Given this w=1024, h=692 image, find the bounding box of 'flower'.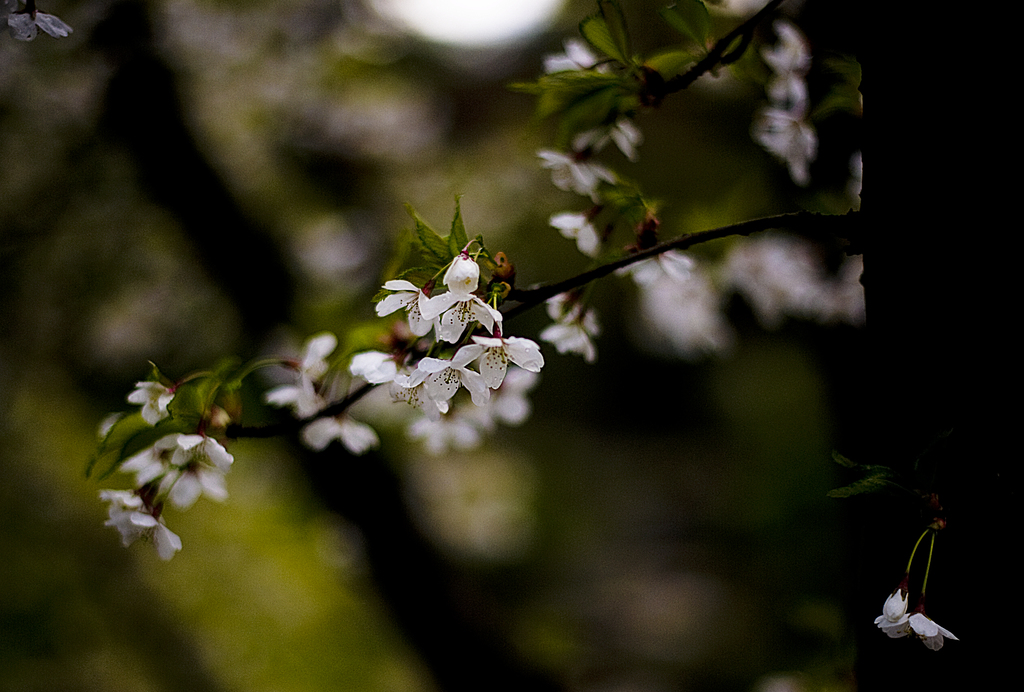
box(547, 291, 601, 335).
